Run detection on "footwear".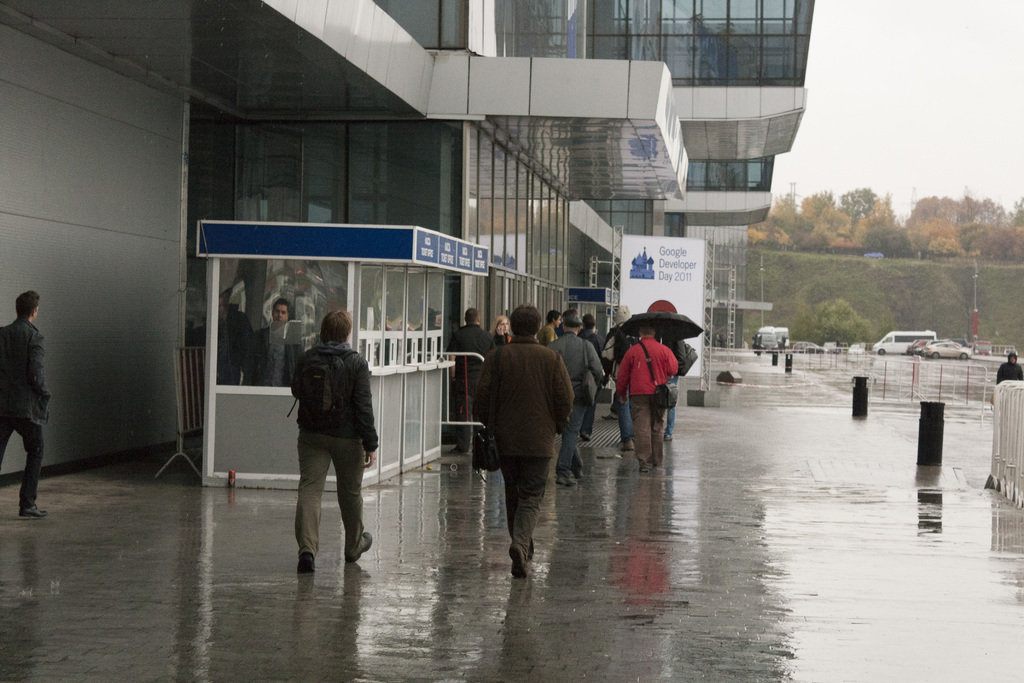
Result: BBox(18, 498, 45, 520).
